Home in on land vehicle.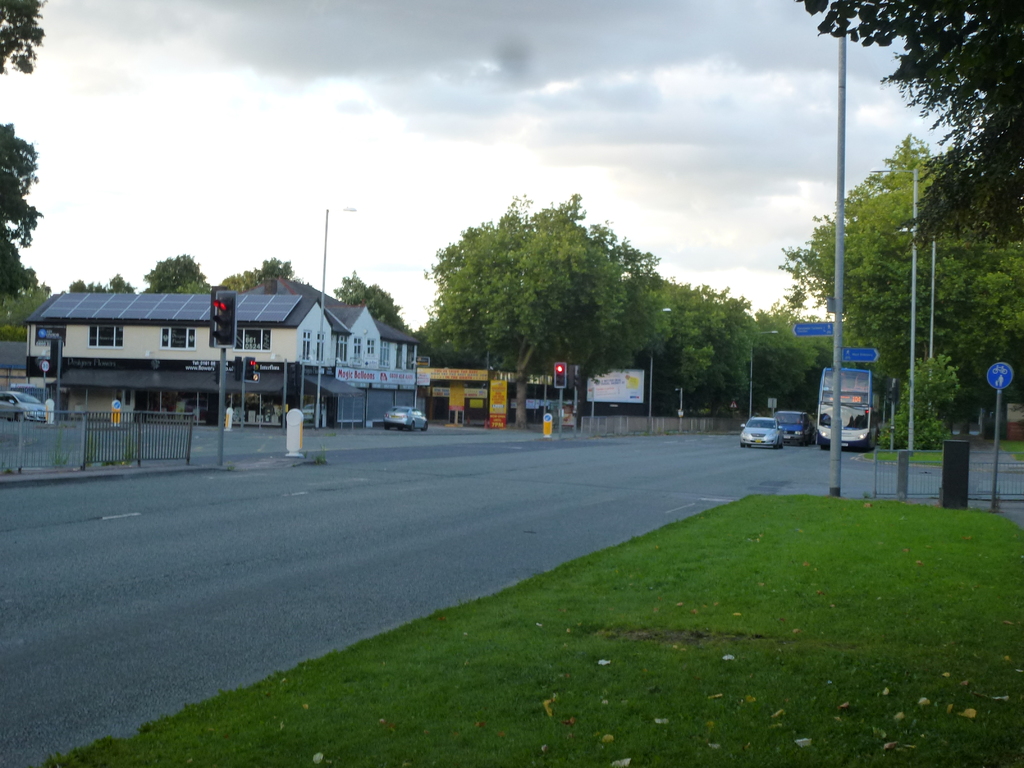
Homed in at l=740, t=413, r=783, b=449.
